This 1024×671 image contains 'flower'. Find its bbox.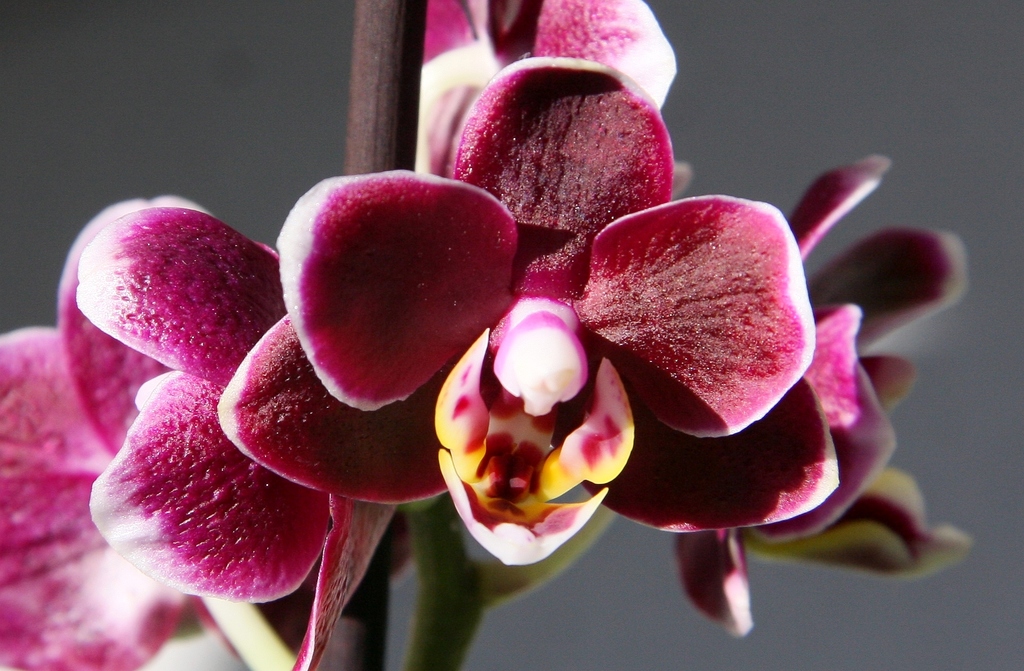
[269, 92, 915, 625].
